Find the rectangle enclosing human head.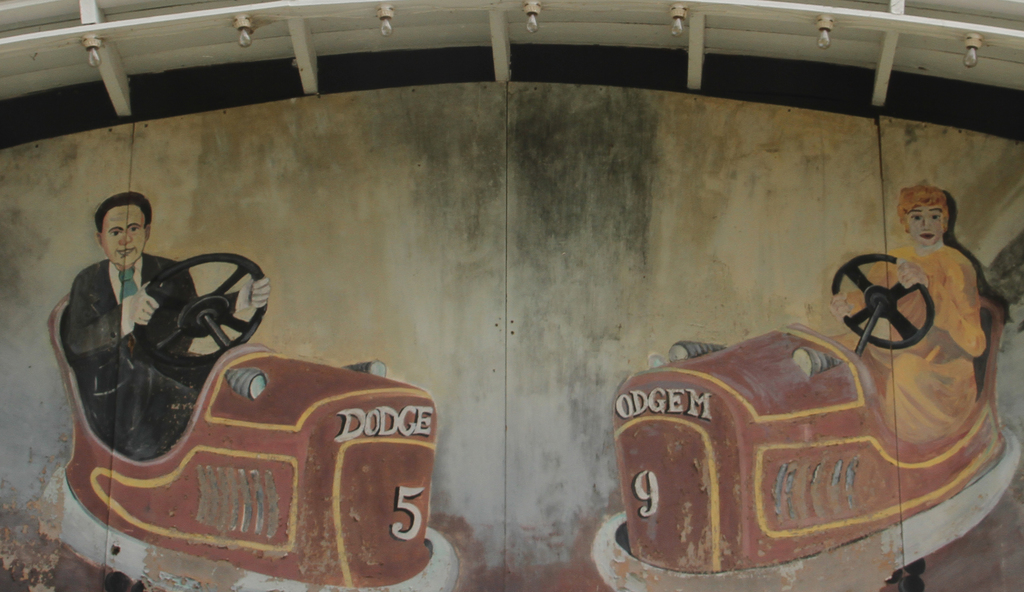
(82,194,147,262).
